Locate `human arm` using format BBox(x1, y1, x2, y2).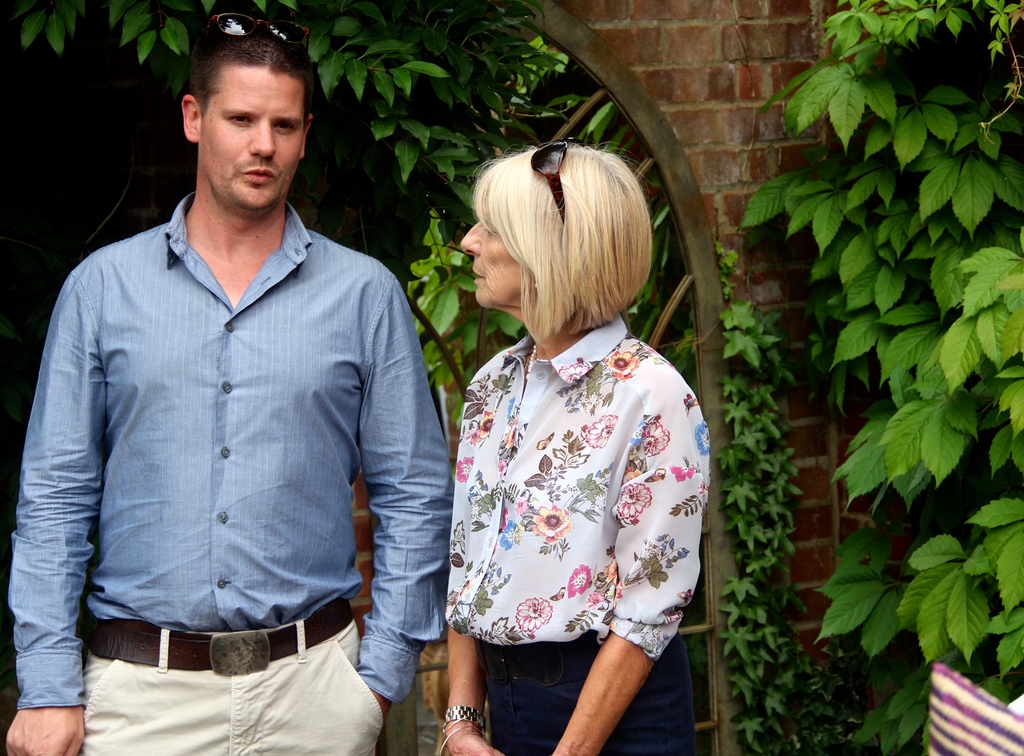
BBox(522, 372, 692, 755).
